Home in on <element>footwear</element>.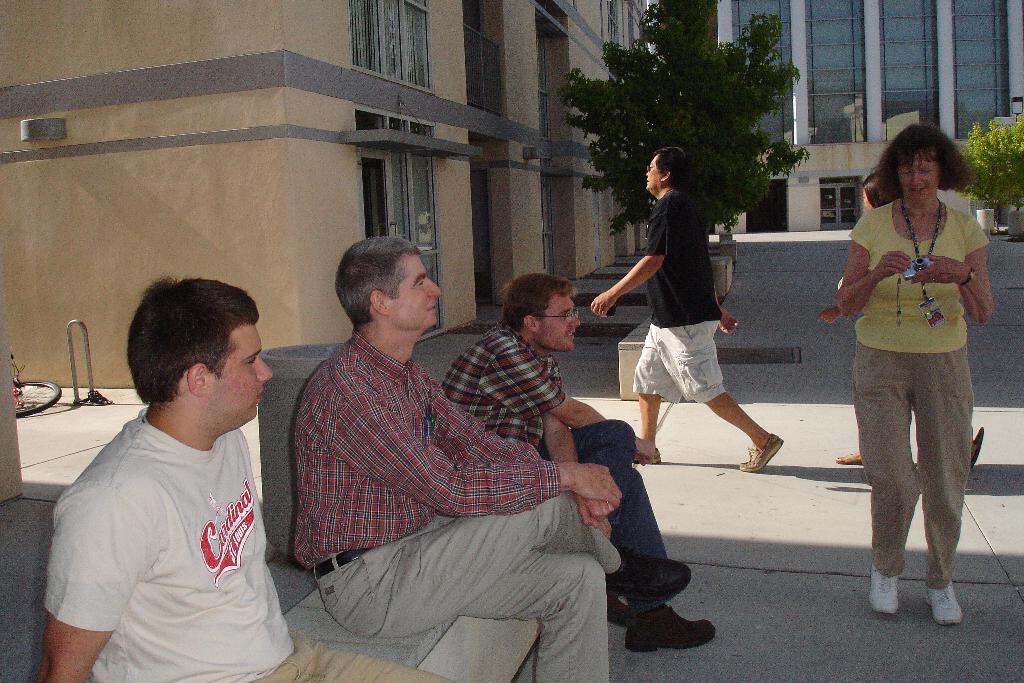
Homed in at l=637, t=447, r=662, b=465.
